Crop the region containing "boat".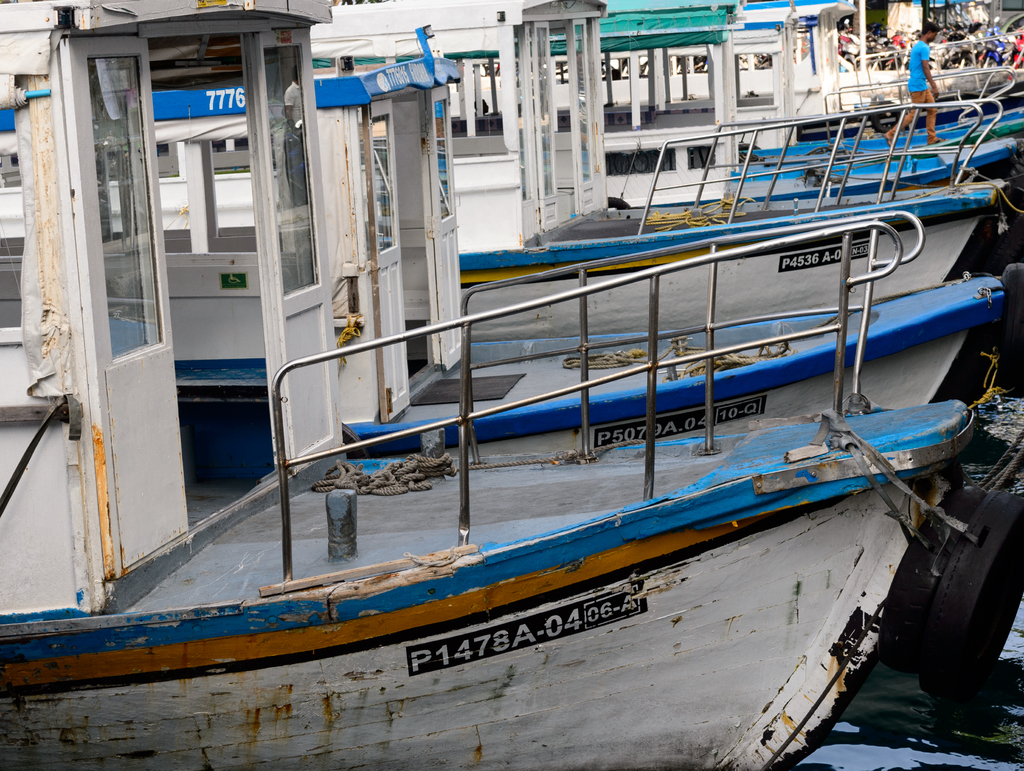
Crop region: [left=58, top=40, right=1007, bottom=749].
